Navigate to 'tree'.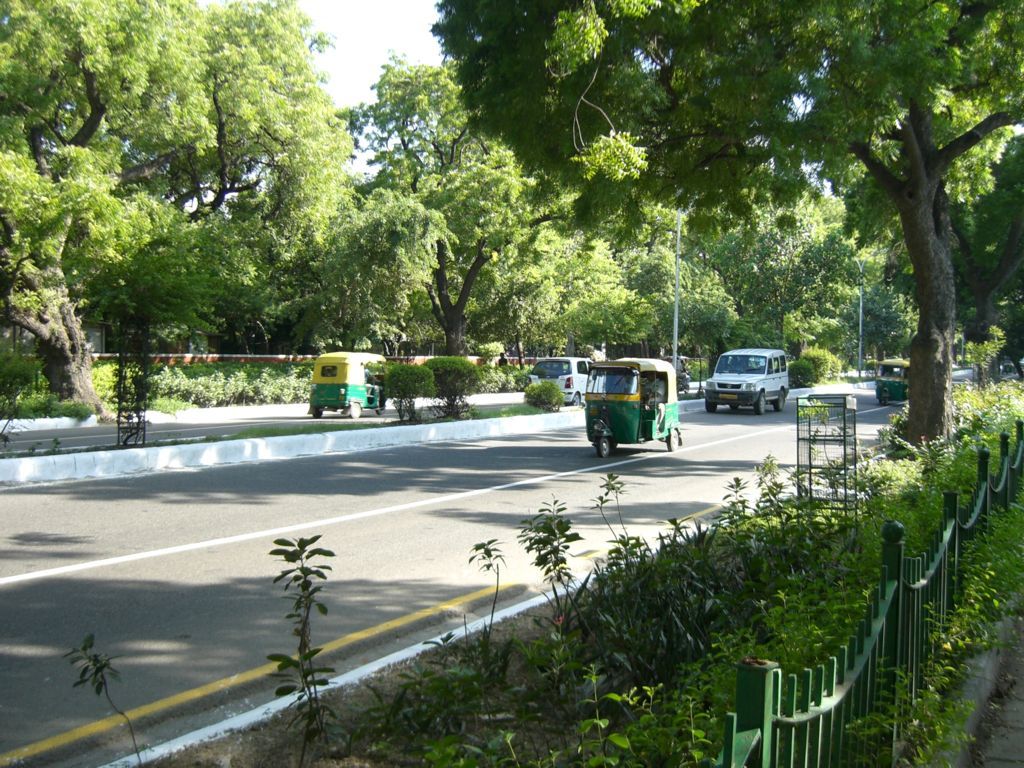
Navigation target: detection(646, 131, 867, 364).
